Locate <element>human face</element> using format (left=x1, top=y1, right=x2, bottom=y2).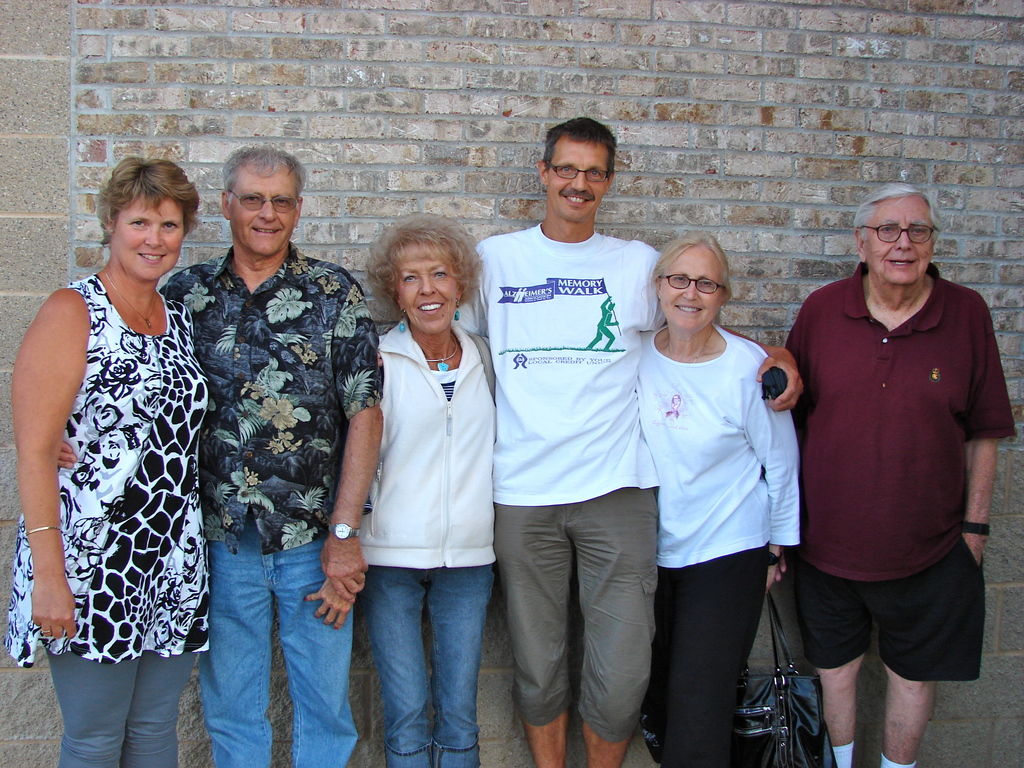
(left=233, top=177, right=296, bottom=252).
